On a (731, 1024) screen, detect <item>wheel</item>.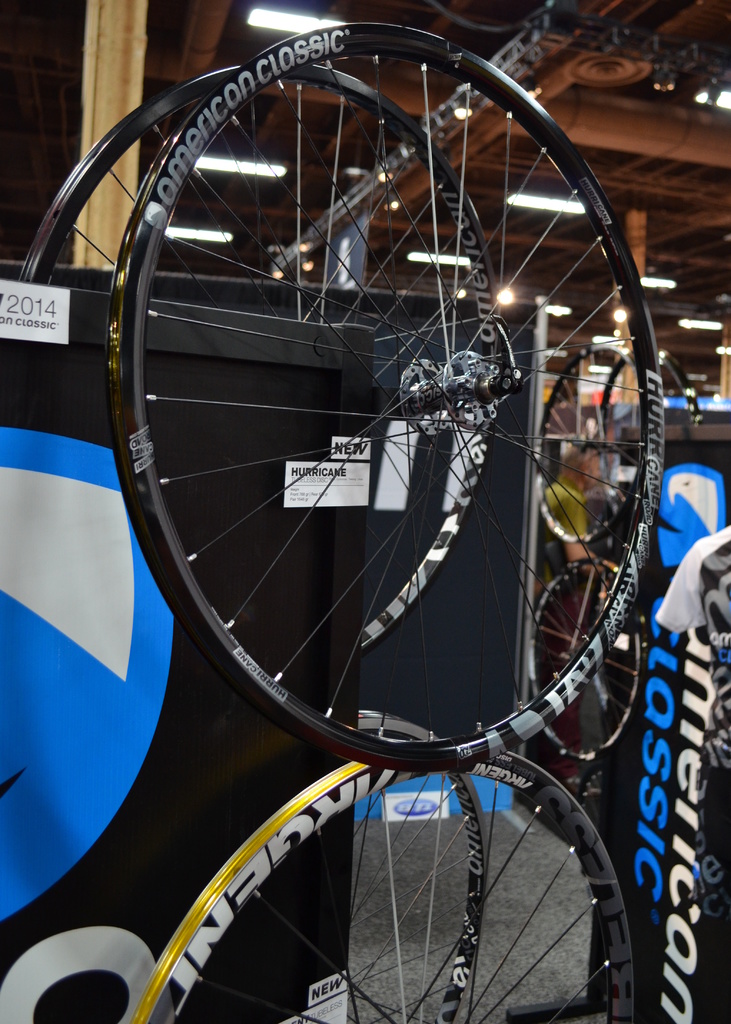
(540, 342, 640, 543).
